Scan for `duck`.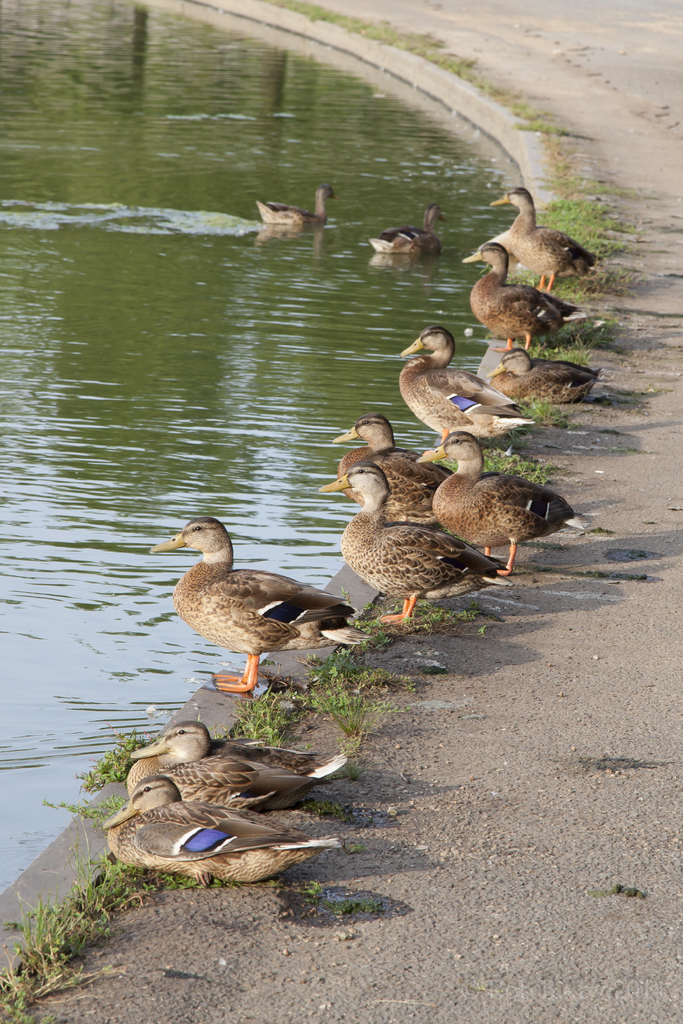
Scan result: rect(99, 770, 337, 882).
